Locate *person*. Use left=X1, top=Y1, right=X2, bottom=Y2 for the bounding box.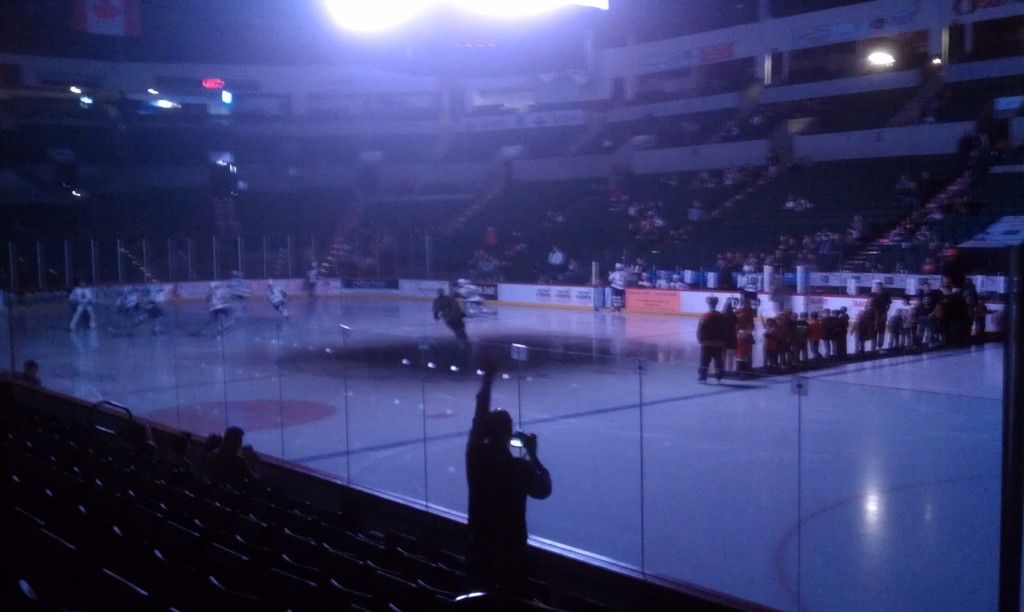
left=115, top=286, right=140, bottom=309.
